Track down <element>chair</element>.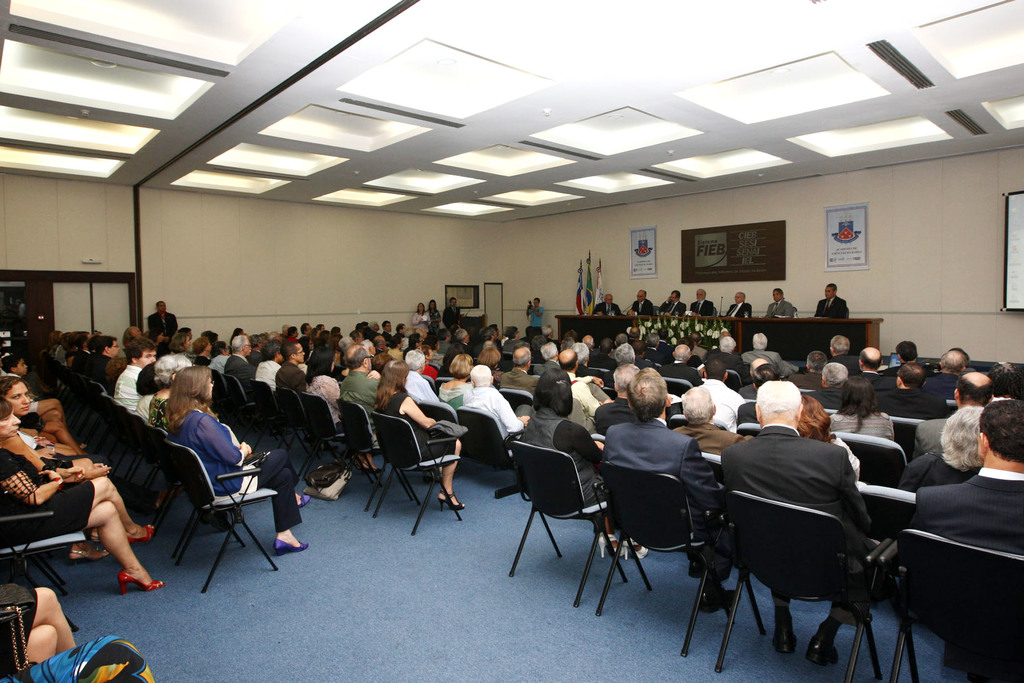
Tracked to locate(274, 383, 305, 465).
